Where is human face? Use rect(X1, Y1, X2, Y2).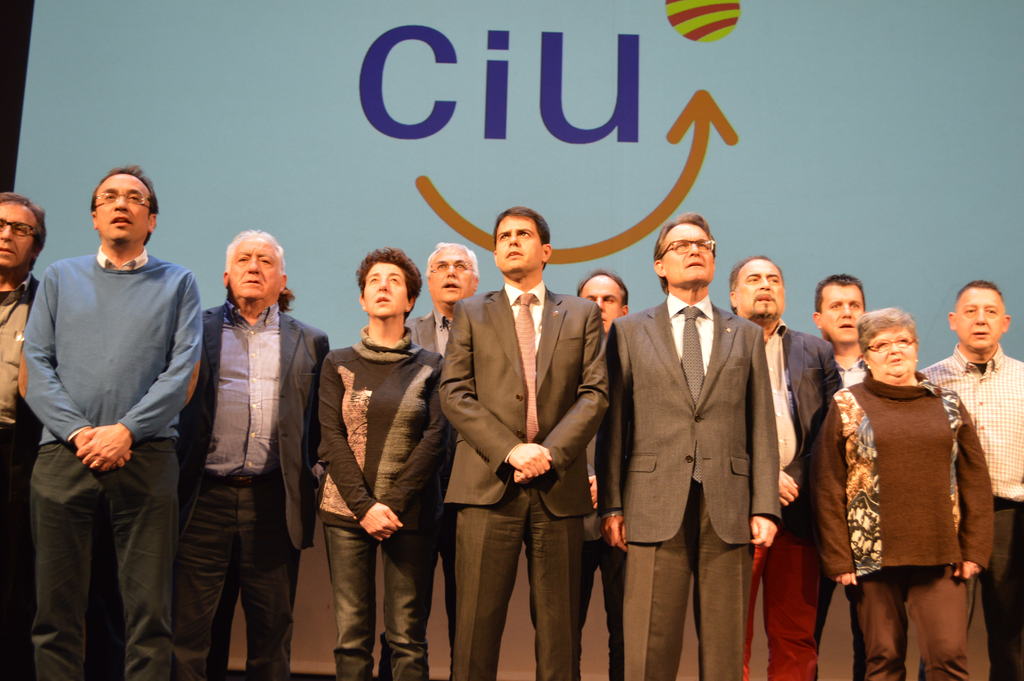
rect(667, 220, 719, 285).
